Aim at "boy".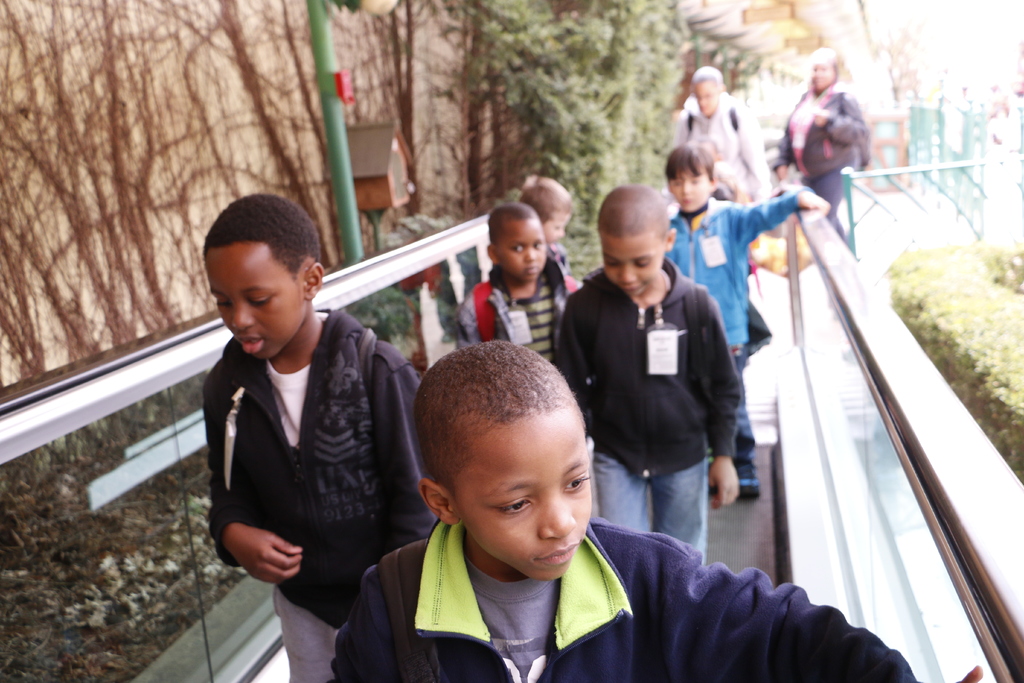
Aimed at [left=512, top=176, right=584, bottom=297].
